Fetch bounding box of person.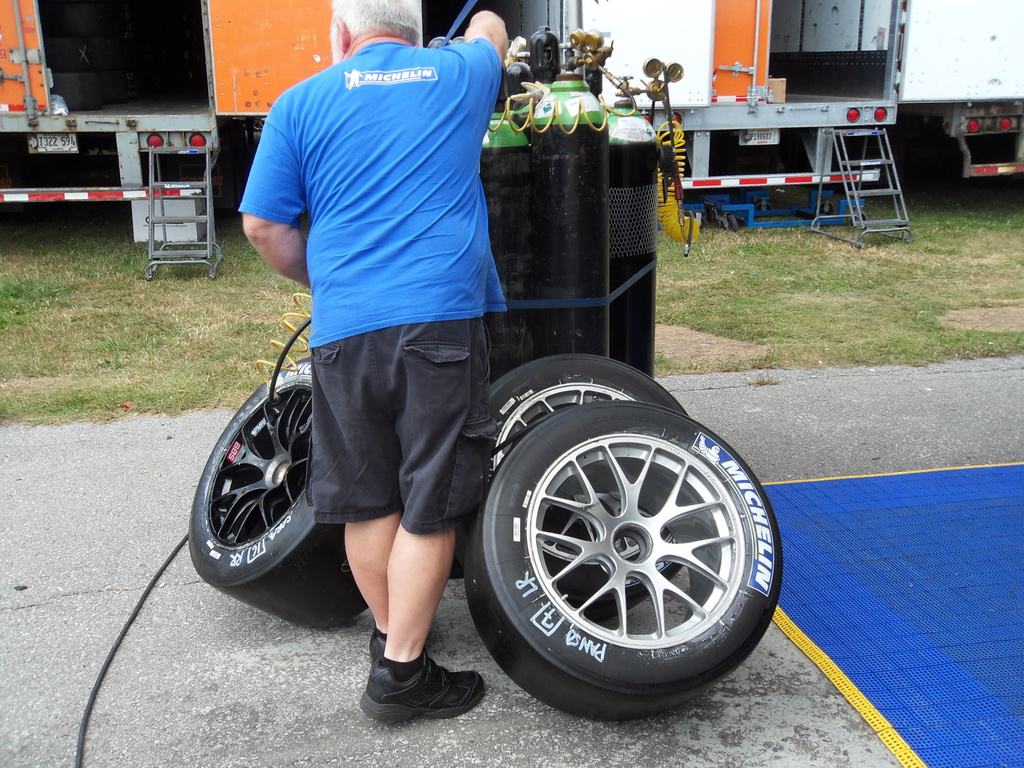
Bbox: (x1=240, y1=0, x2=511, y2=719).
